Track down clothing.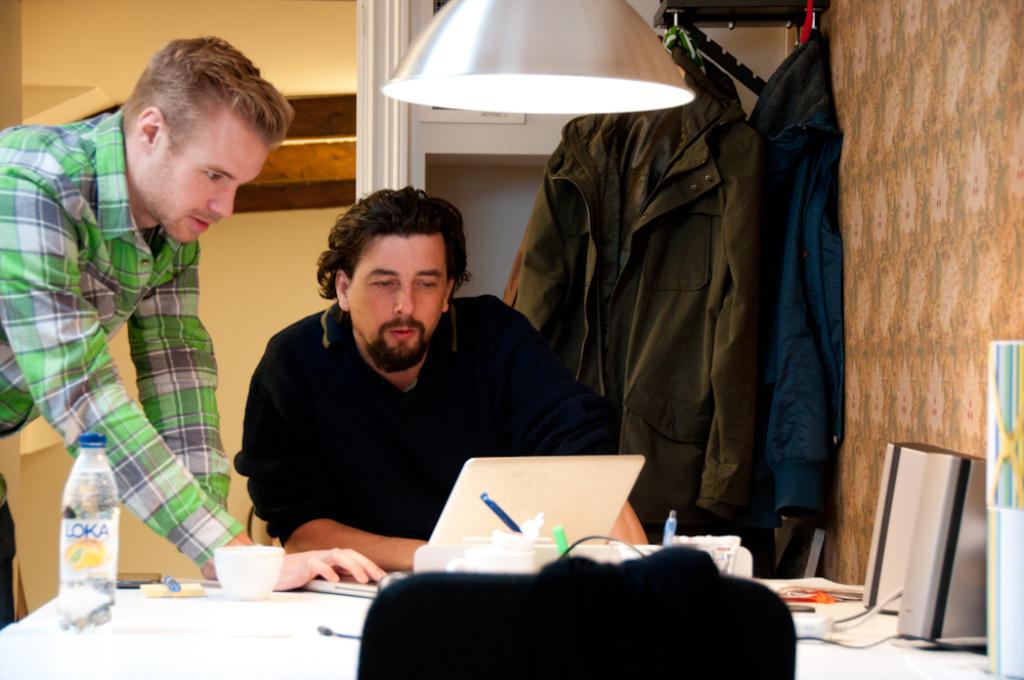
Tracked to {"x1": 501, "y1": 31, "x2": 763, "y2": 529}.
